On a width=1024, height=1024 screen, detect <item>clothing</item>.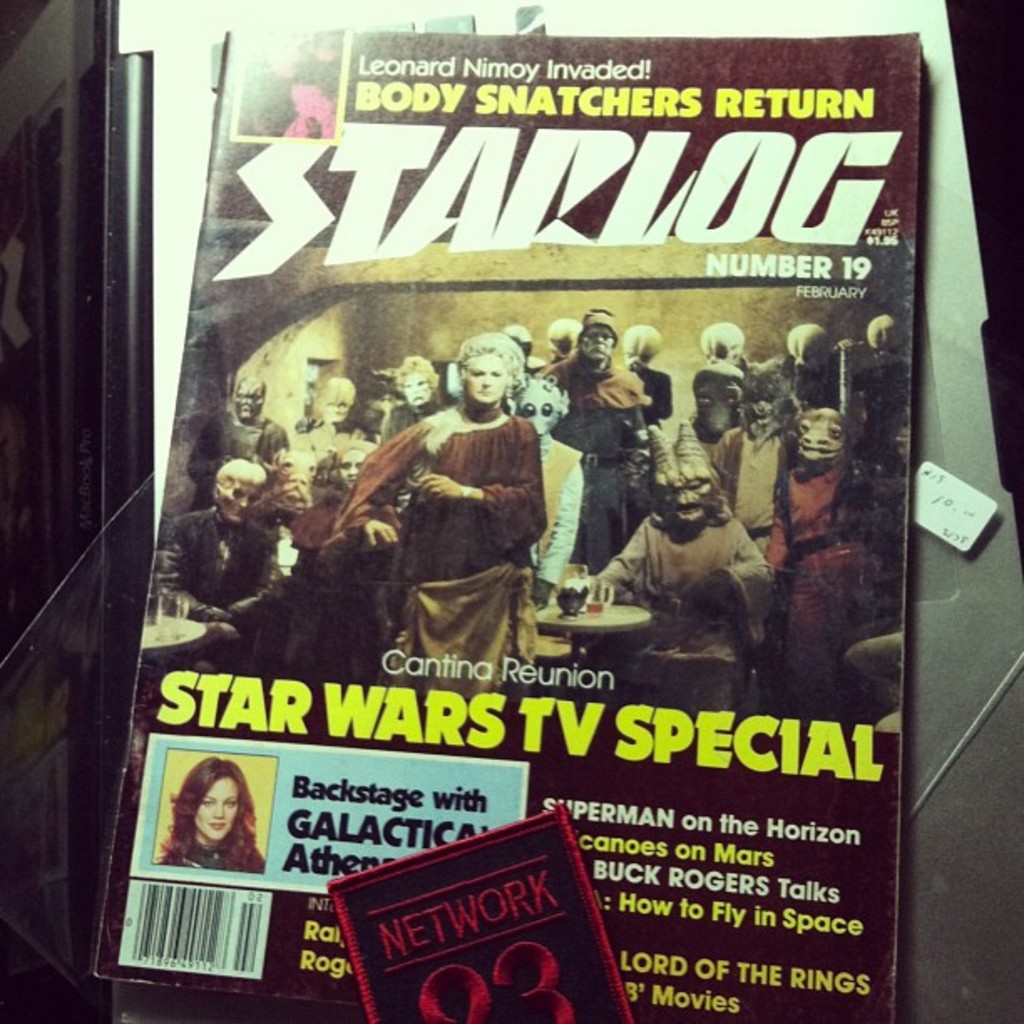
(718, 418, 783, 552).
